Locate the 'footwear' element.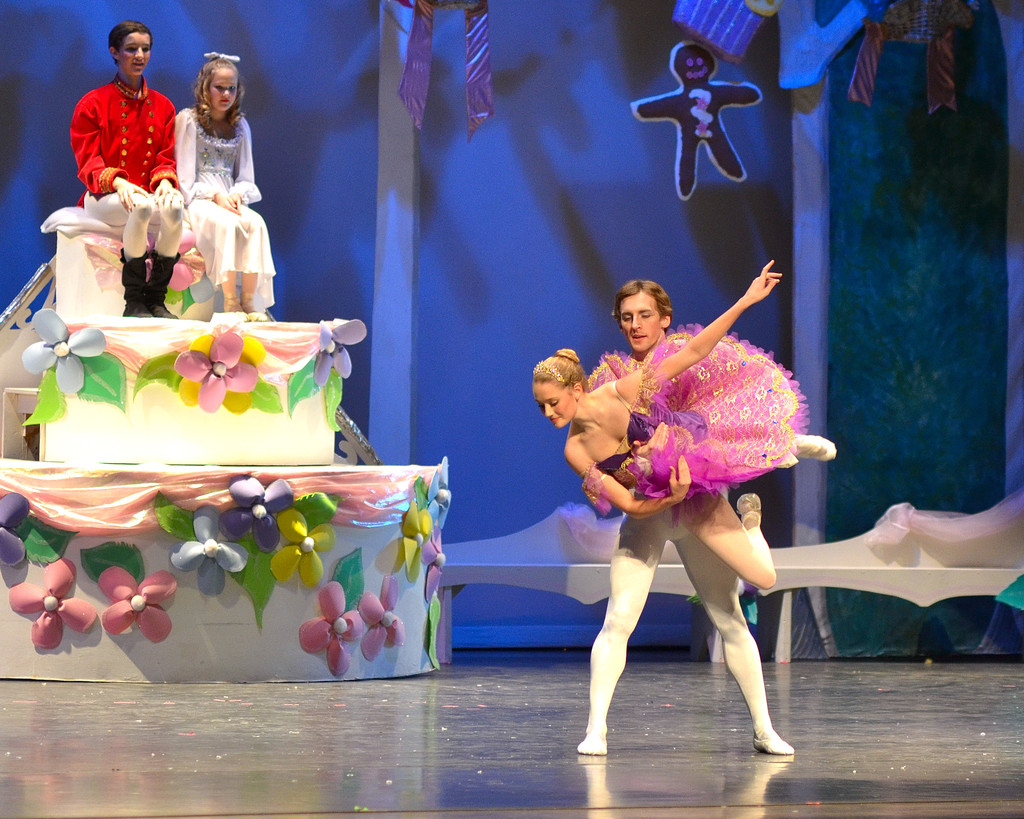
Element bbox: (755,732,795,753).
